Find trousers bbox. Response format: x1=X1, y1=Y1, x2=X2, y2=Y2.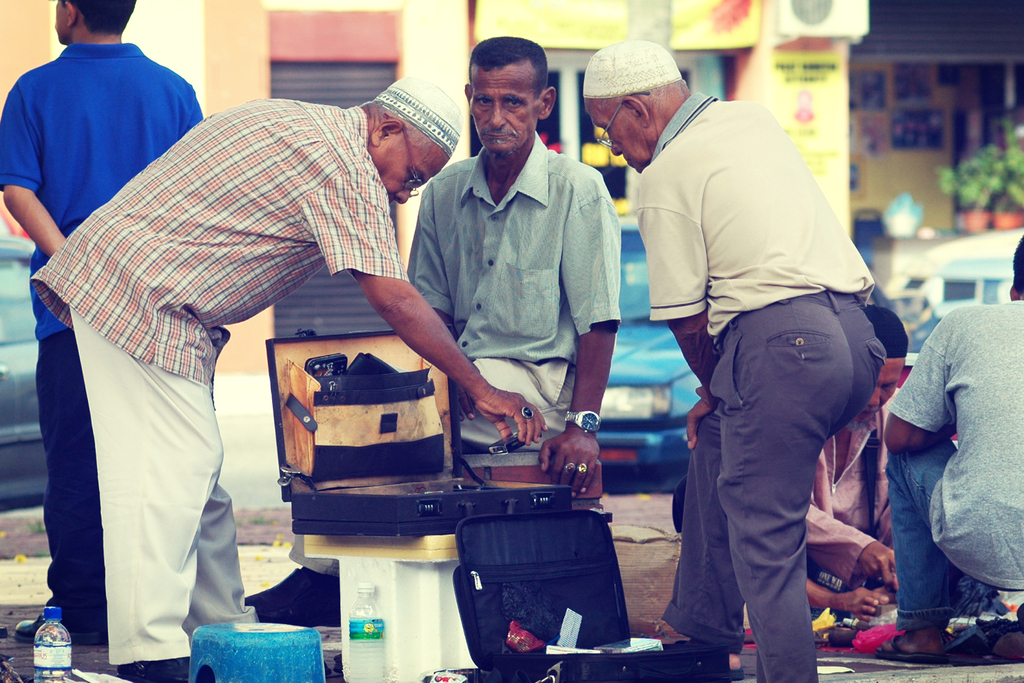
x1=66, y1=305, x2=260, y2=657.
